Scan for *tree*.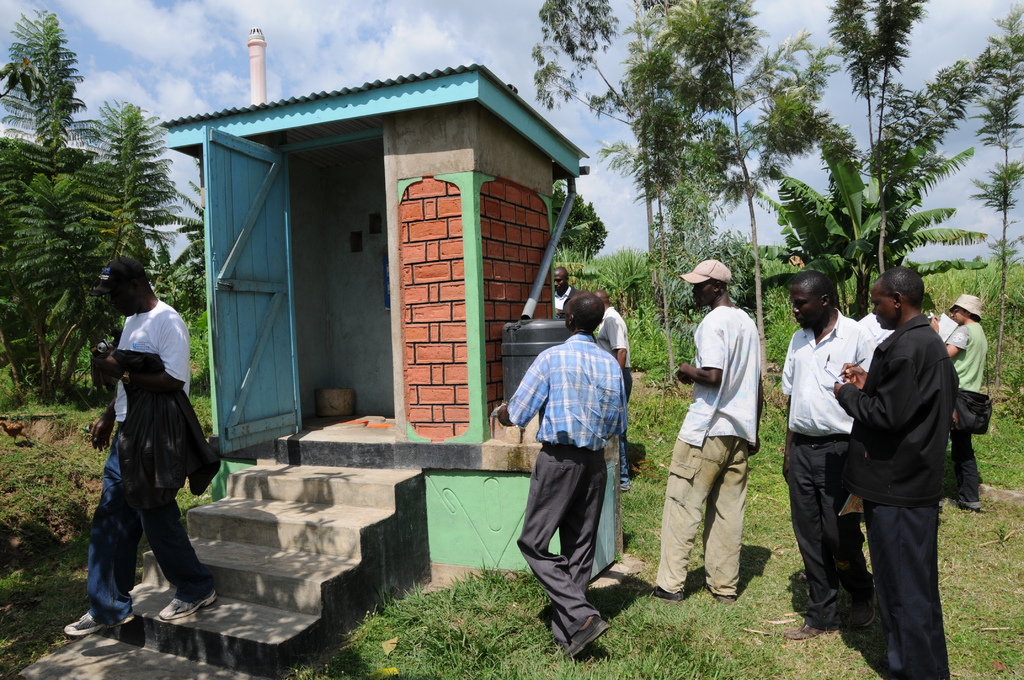
Scan result: <bbox>587, 0, 845, 382</bbox>.
